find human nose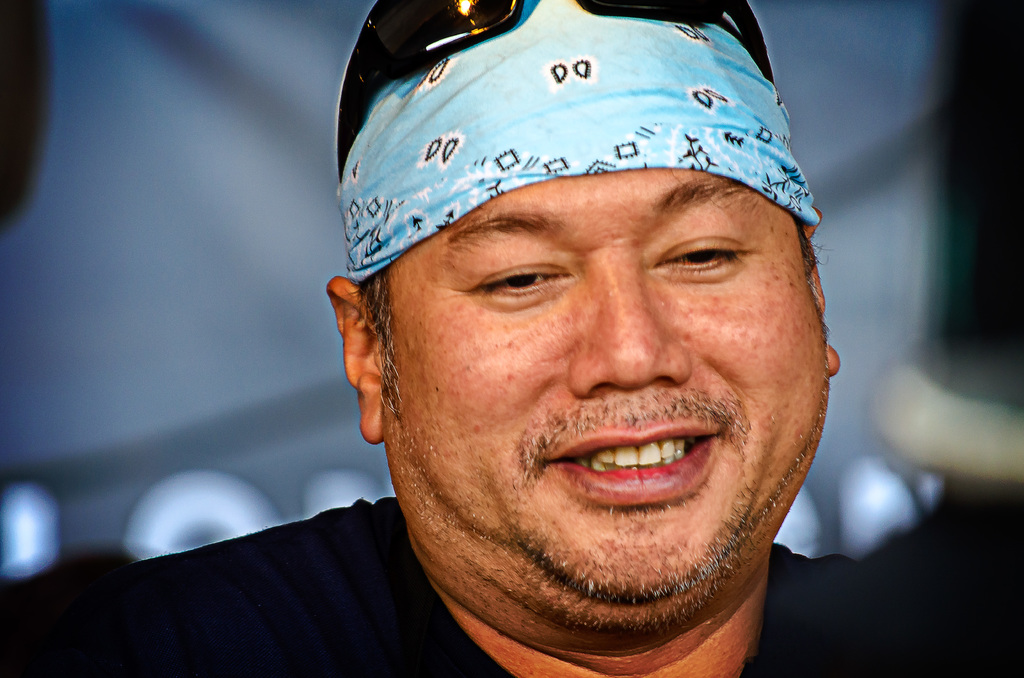
pyautogui.locateOnScreen(566, 250, 690, 401)
